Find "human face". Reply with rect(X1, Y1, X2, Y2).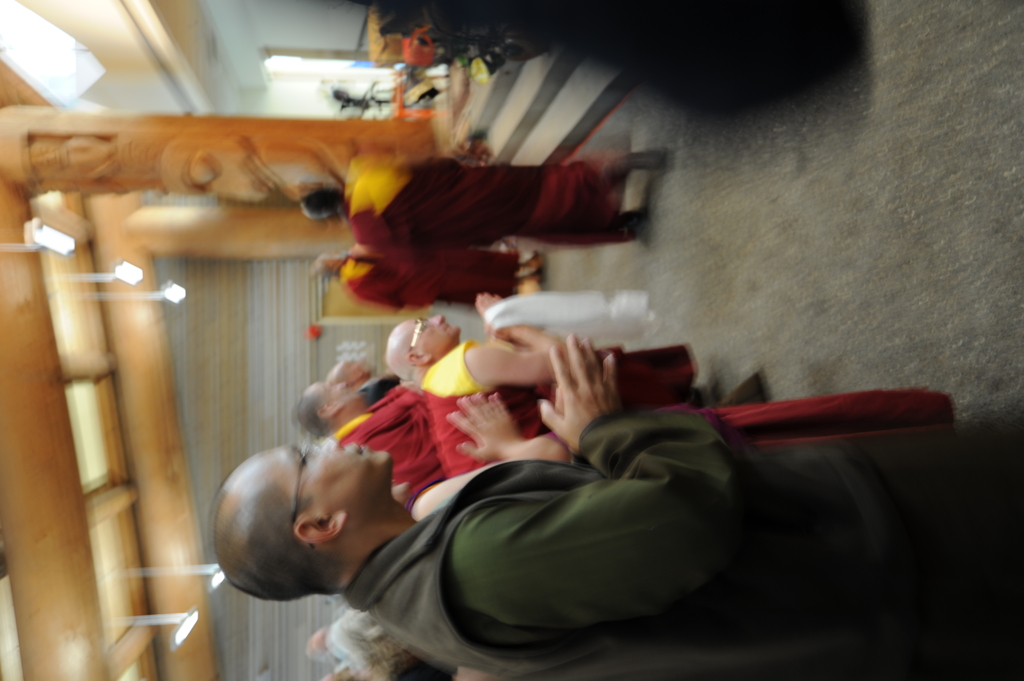
rect(400, 317, 465, 358).
